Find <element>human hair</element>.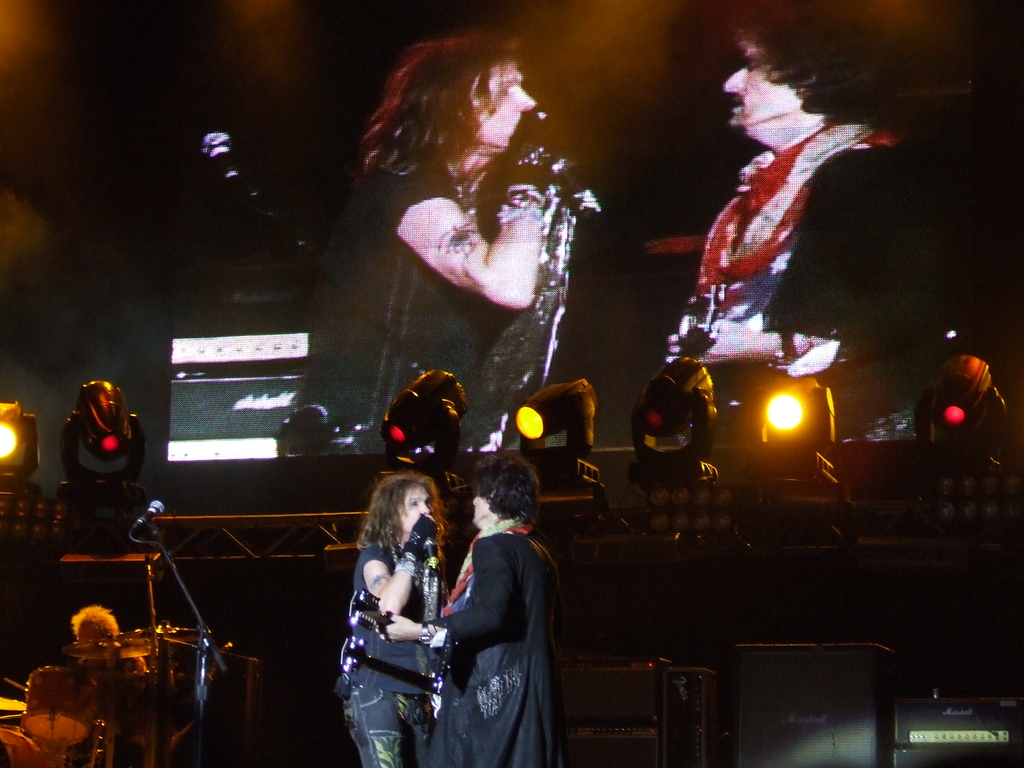
select_region(731, 7, 900, 122).
